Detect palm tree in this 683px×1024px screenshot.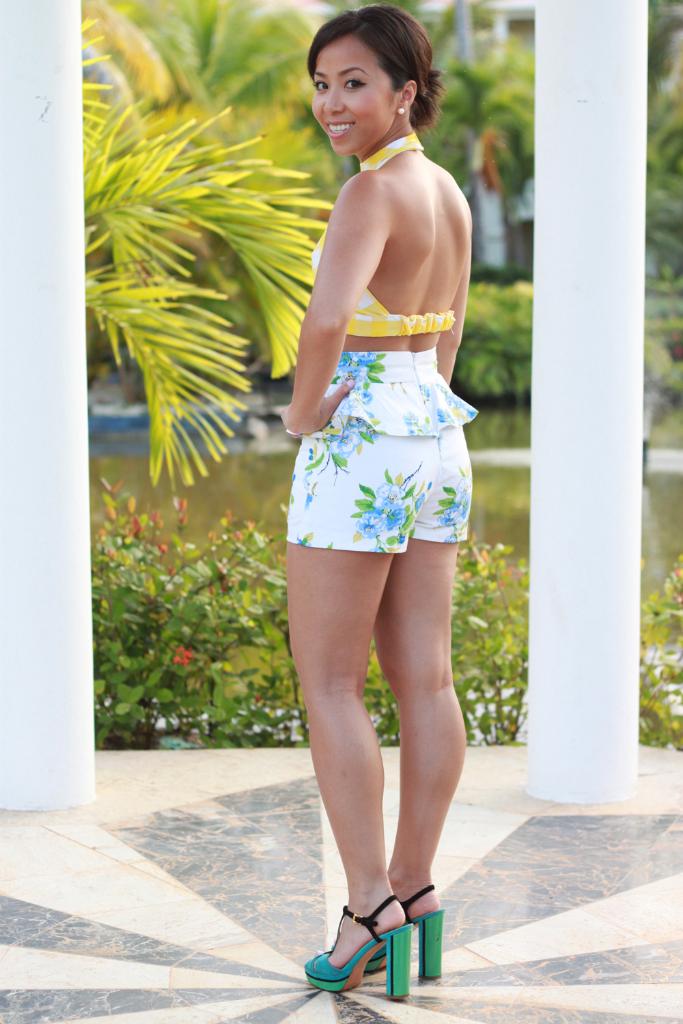
Detection: region(619, 42, 682, 326).
